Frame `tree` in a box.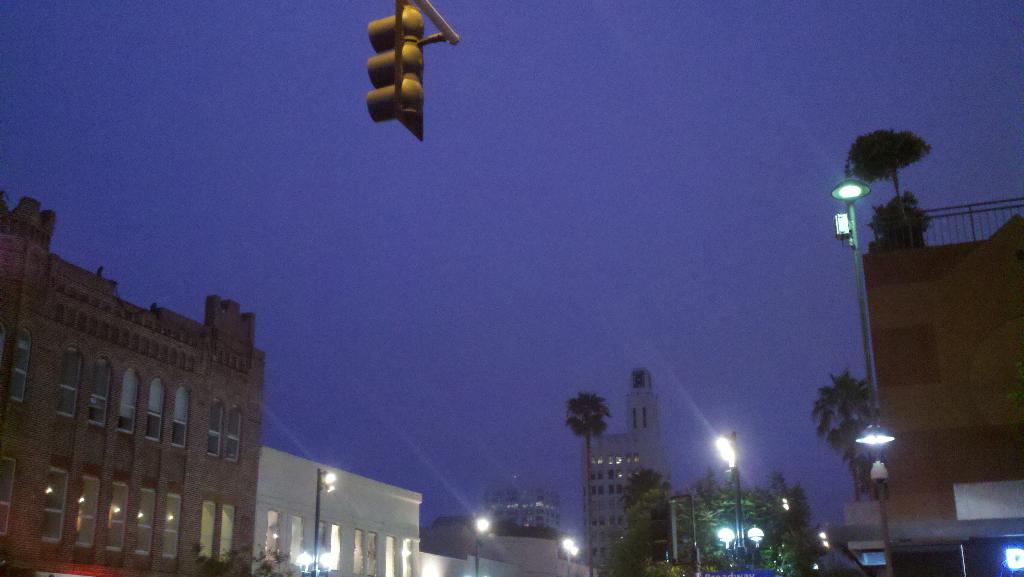
region(568, 380, 609, 574).
